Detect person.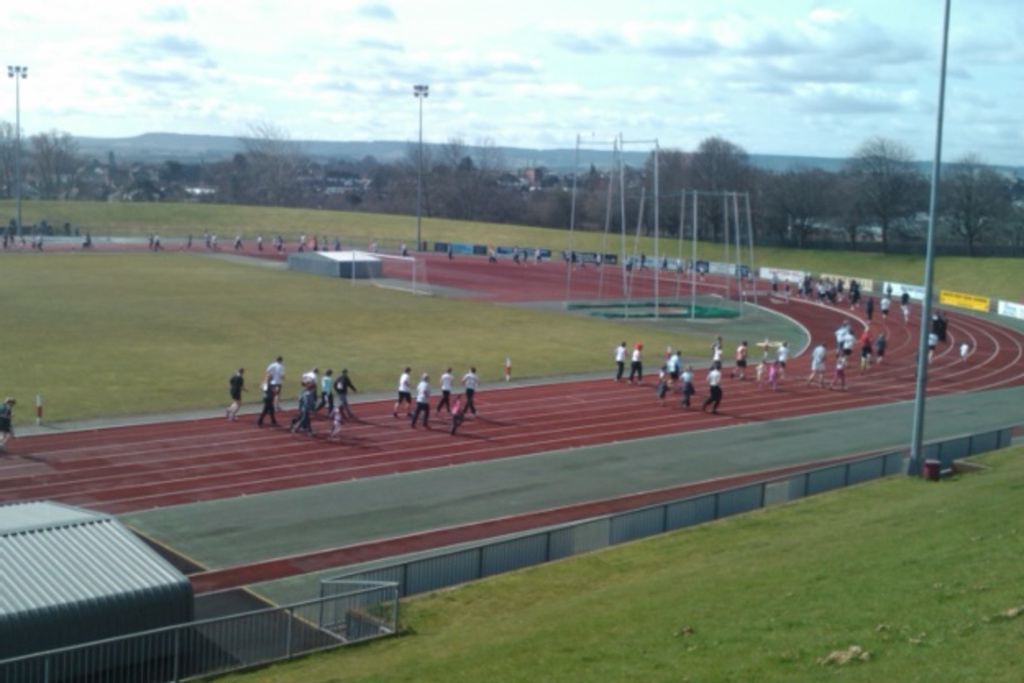
Detected at crop(302, 369, 318, 407).
